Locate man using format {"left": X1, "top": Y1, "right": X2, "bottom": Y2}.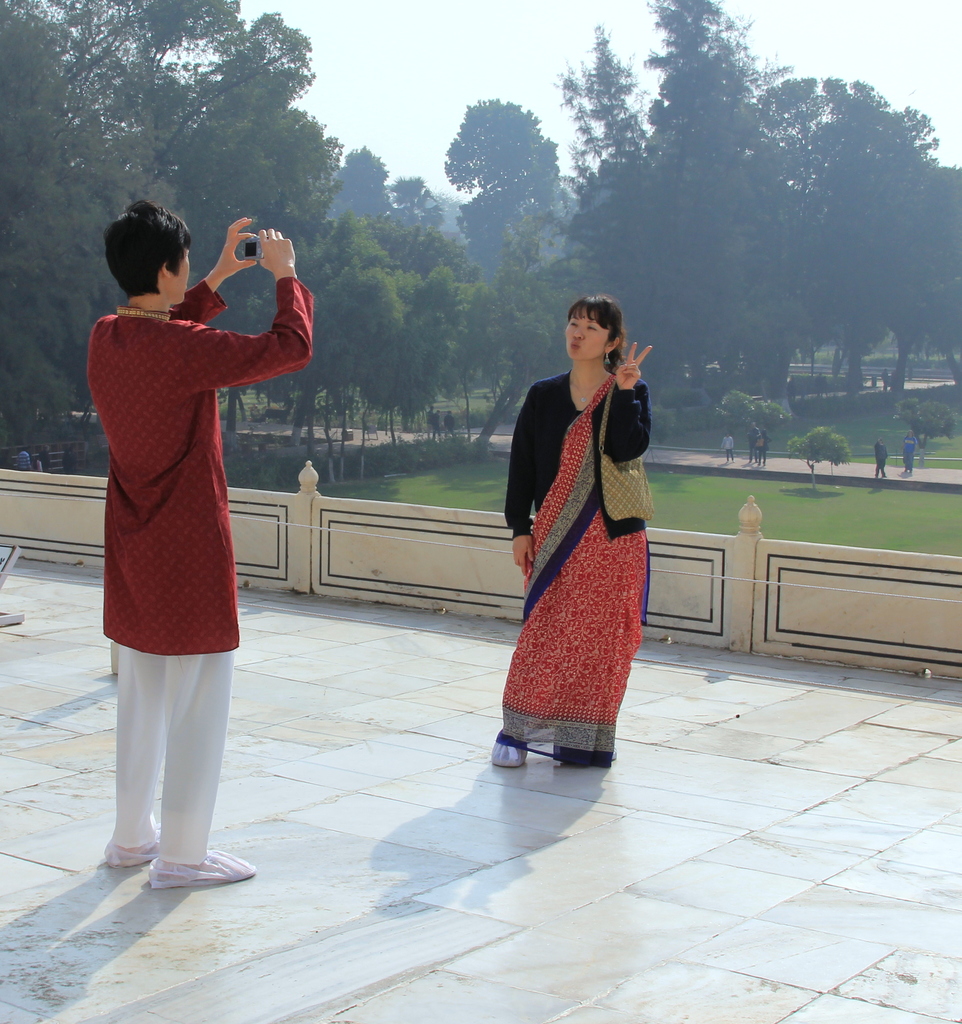
{"left": 84, "top": 186, "right": 329, "bottom": 900}.
